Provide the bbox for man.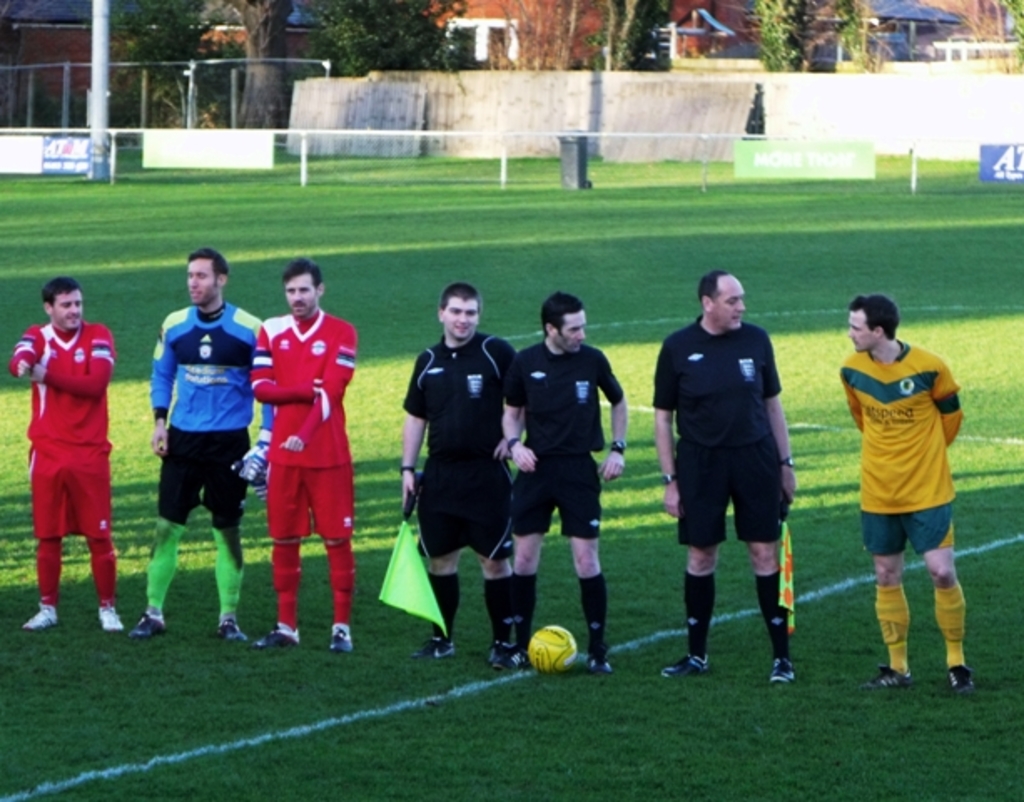
left=8, top=274, right=127, bottom=632.
